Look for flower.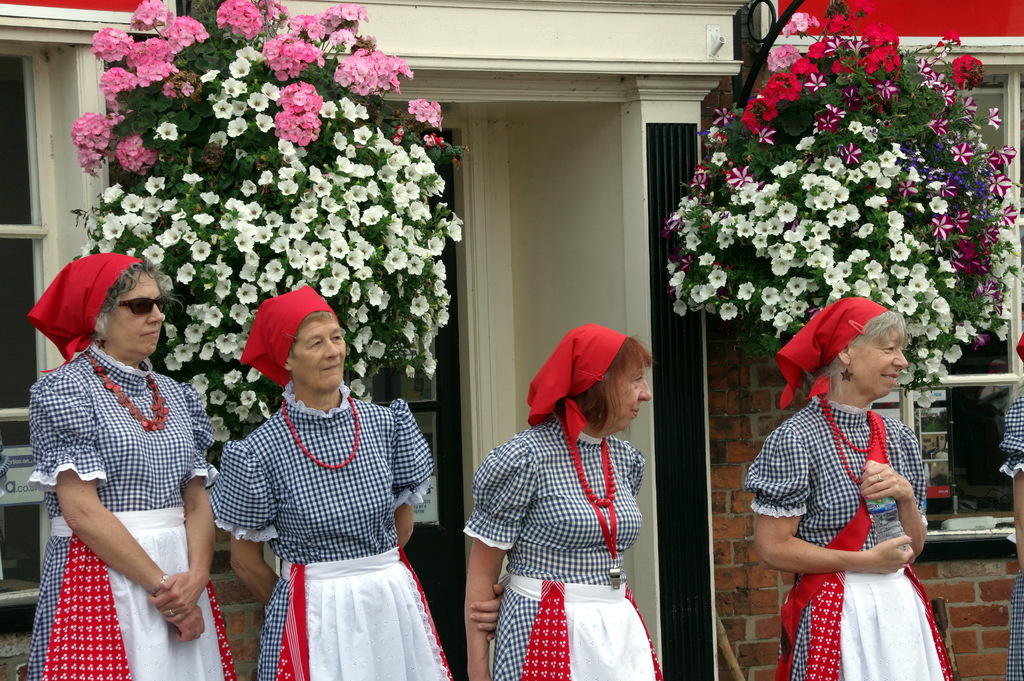
Found: [757, 302, 777, 322].
